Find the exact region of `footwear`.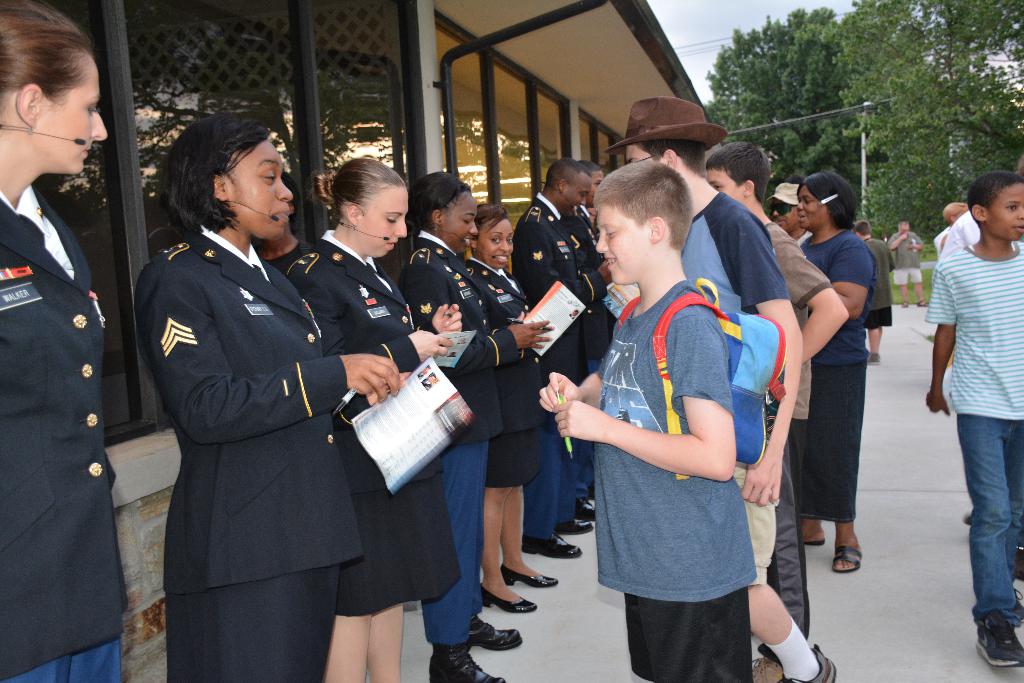
Exact region: bbox=[1011, 581, 1023, 623].
